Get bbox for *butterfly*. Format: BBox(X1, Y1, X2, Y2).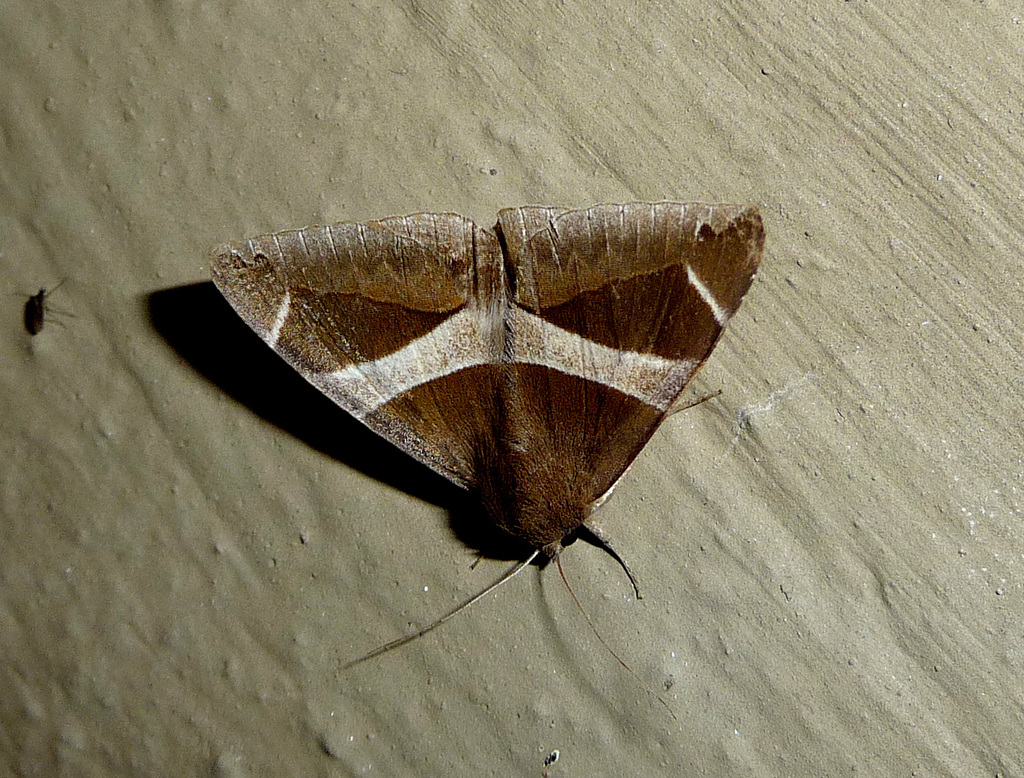
BBox(215, 173, 763, 655).
